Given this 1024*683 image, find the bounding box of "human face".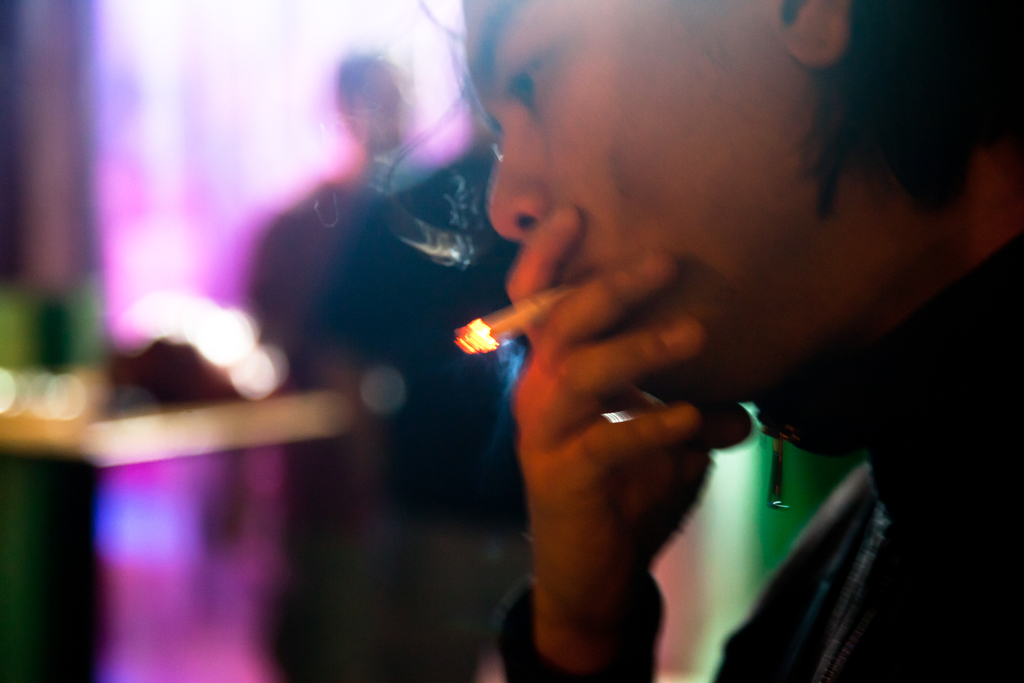
crop(460, 0, 769, 367).
